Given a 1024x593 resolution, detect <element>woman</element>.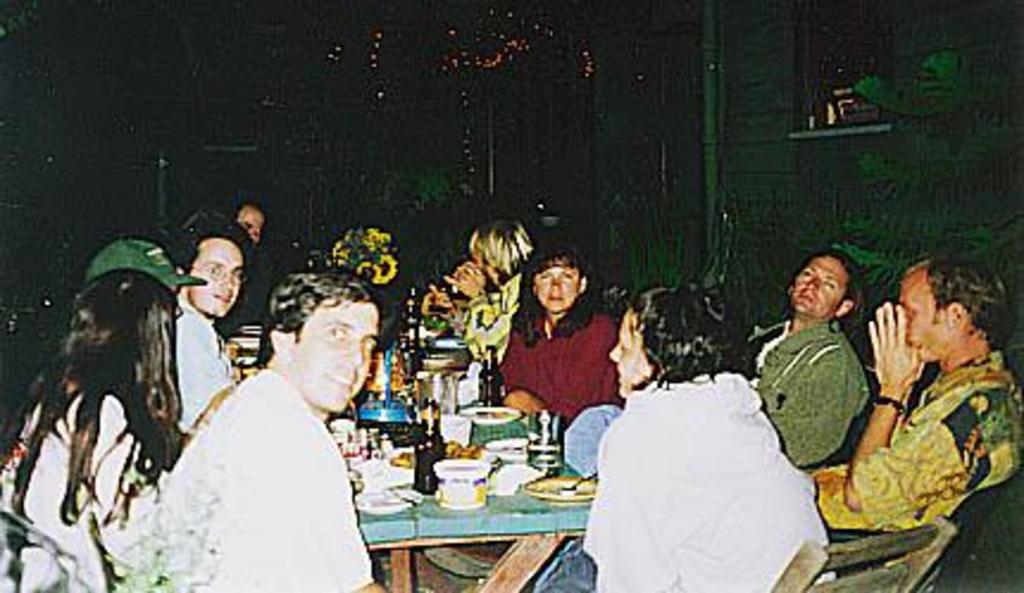
locate(0, 267, 229, 591).
